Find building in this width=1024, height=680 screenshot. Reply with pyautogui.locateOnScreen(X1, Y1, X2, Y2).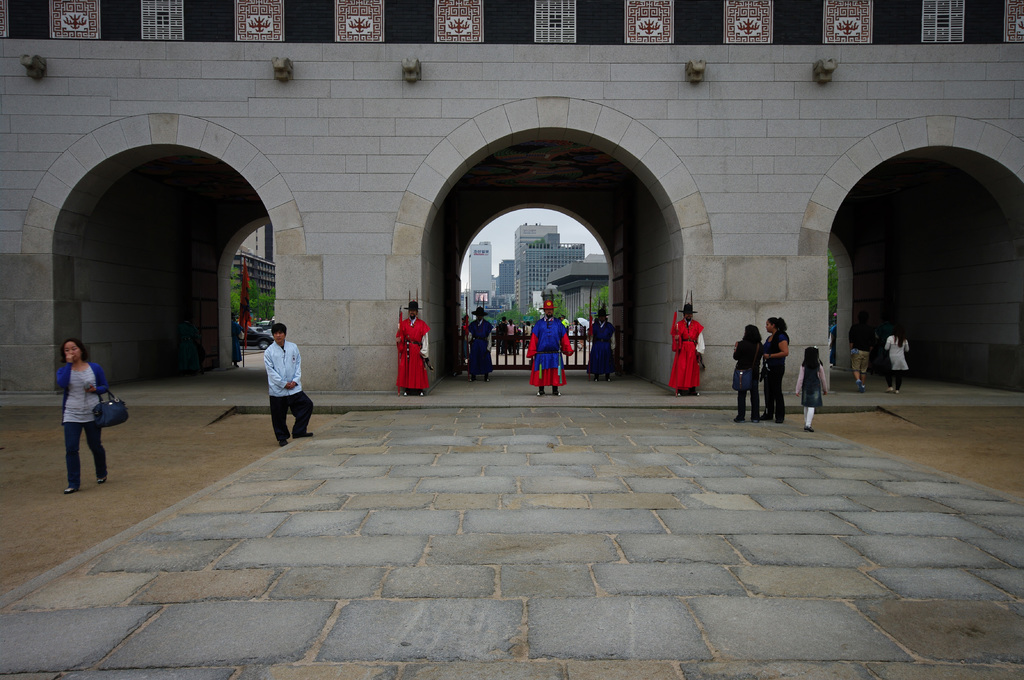
pyautogui.locateOnScreen(230, 247, 276, 299).
